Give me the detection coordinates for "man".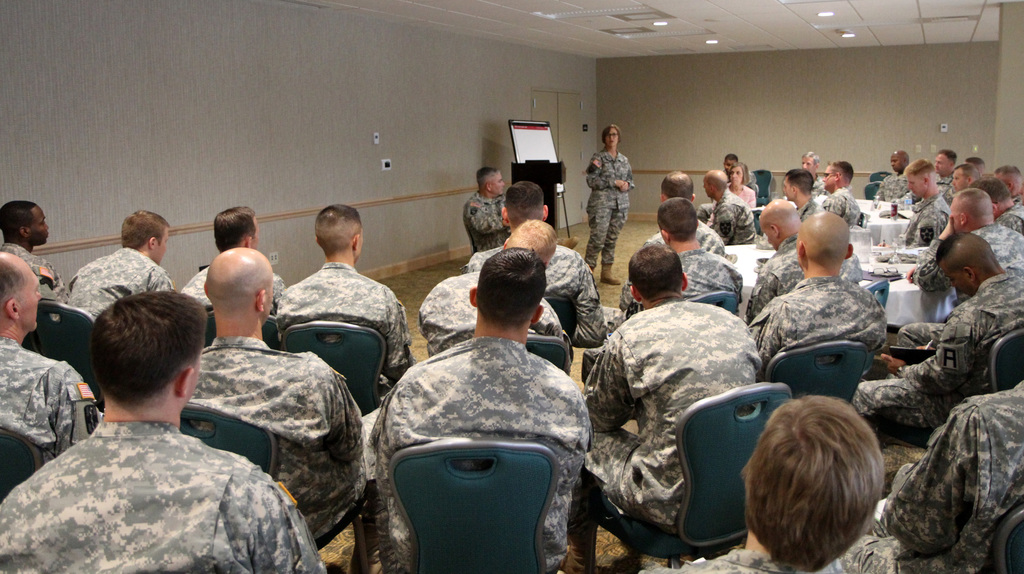
select_region(183, 207, 285, 312).
